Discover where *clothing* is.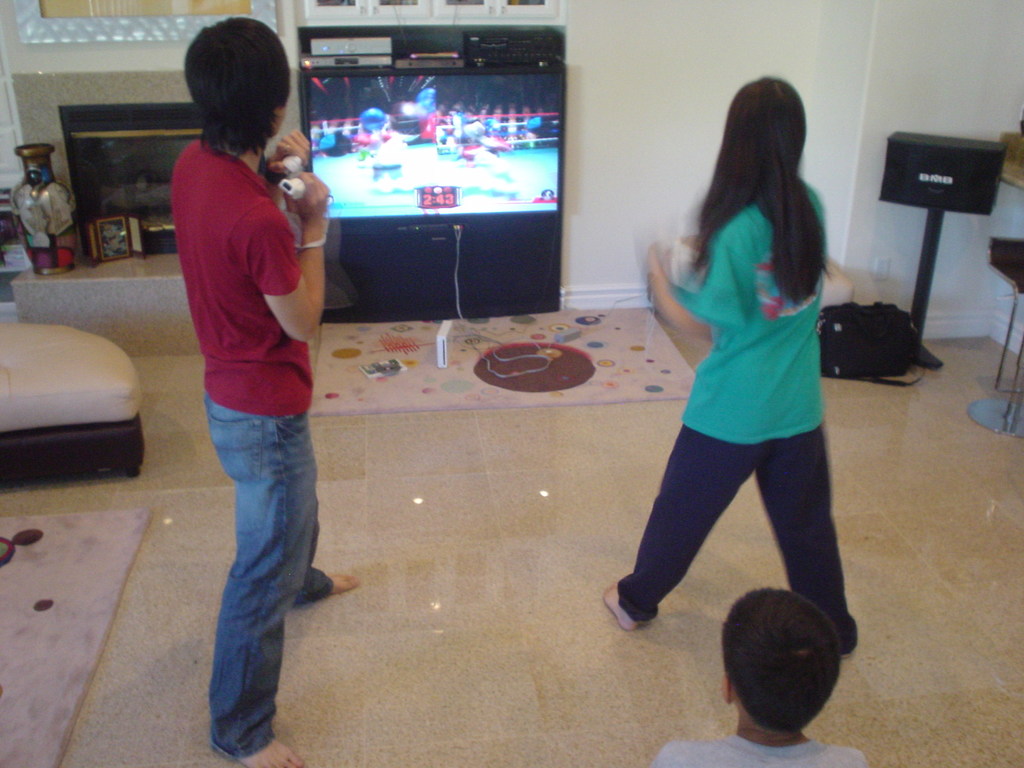
Discovered at 629,175,864,609.
